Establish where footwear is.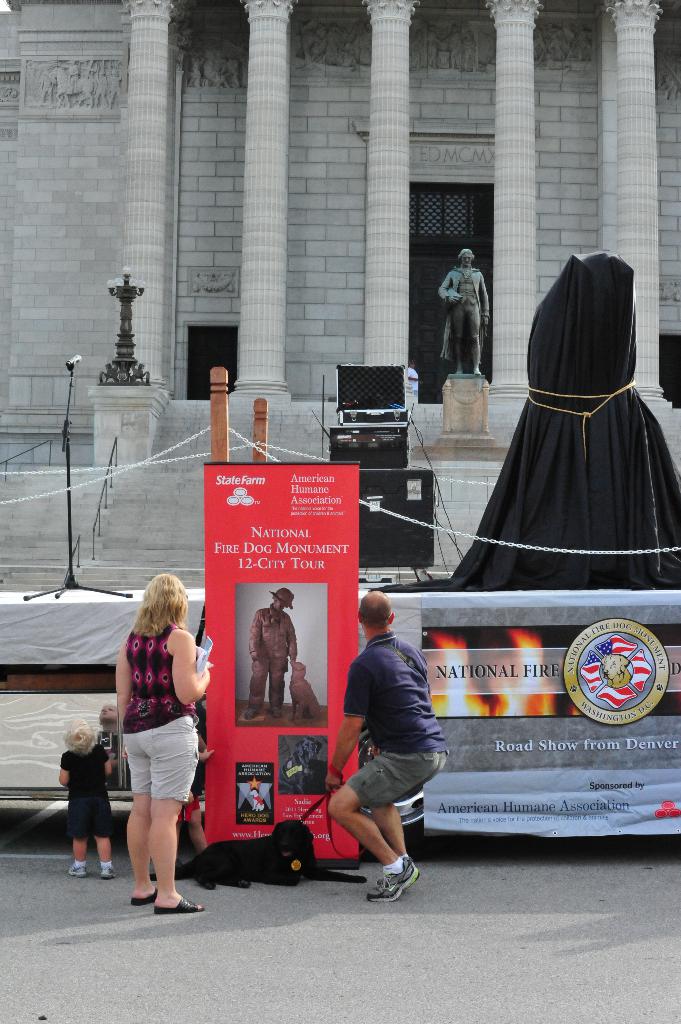
Established at pyautogui.locateOnScreen(152, 897, 205, 915).
